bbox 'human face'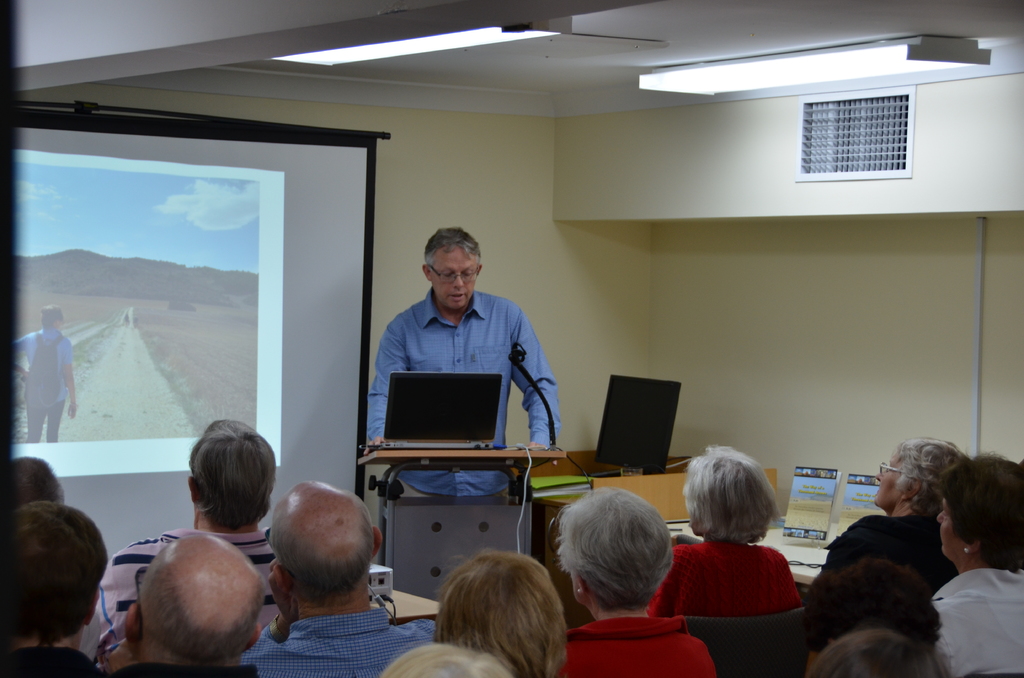
[x1=871, y1=453, x2=905, y2=504]
